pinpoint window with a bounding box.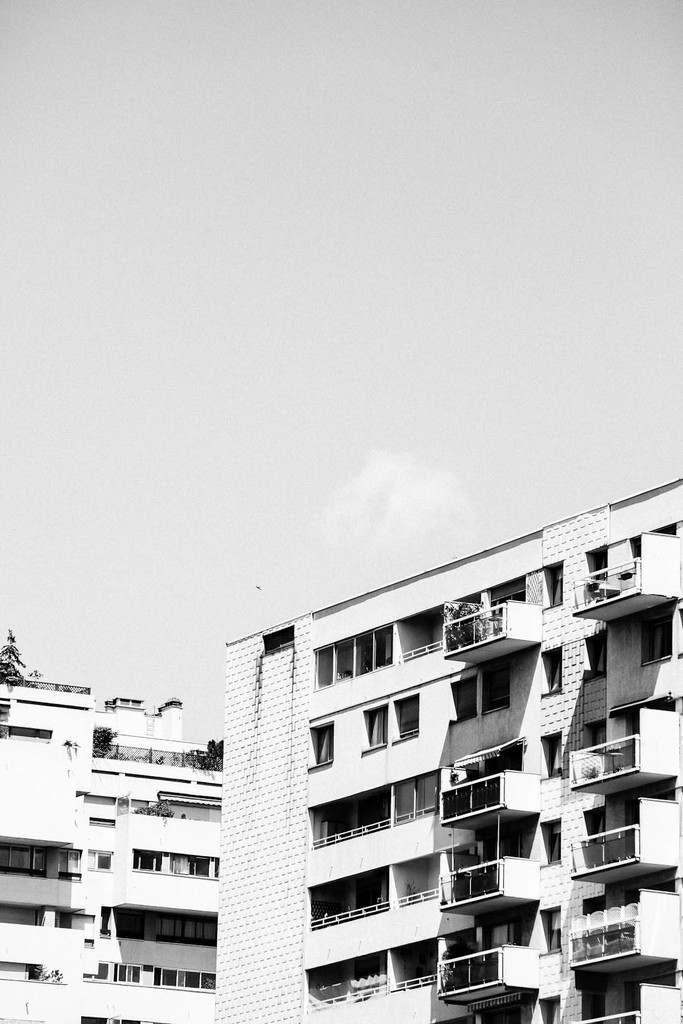
307,621,393,688.
